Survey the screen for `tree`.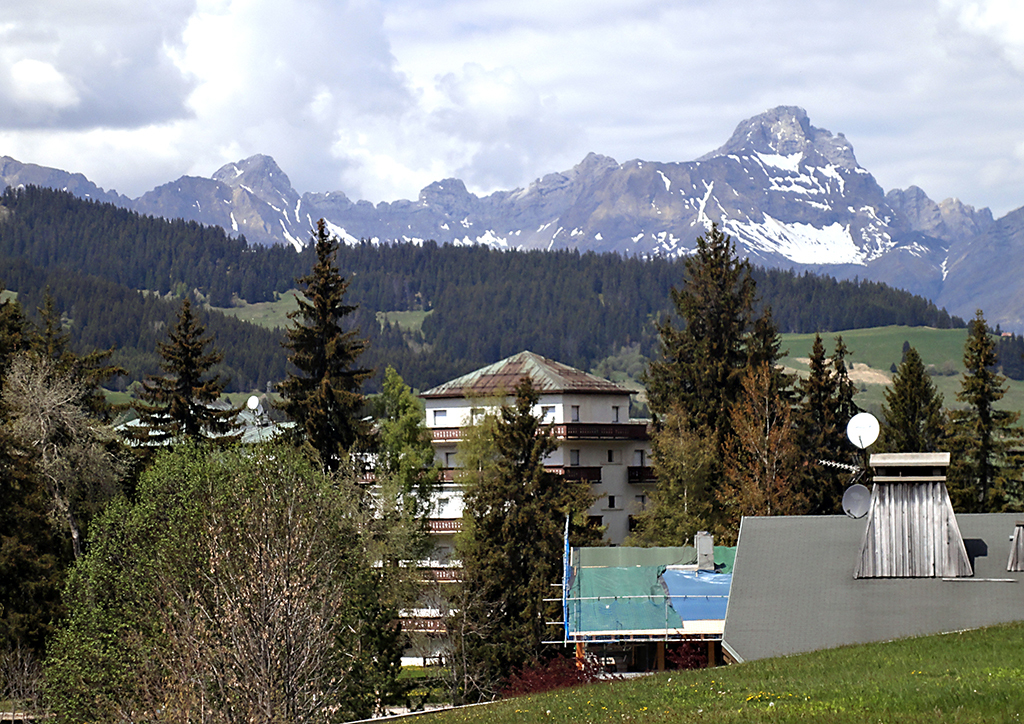
Survey found: bbox=(874, 339, 966, 462).
